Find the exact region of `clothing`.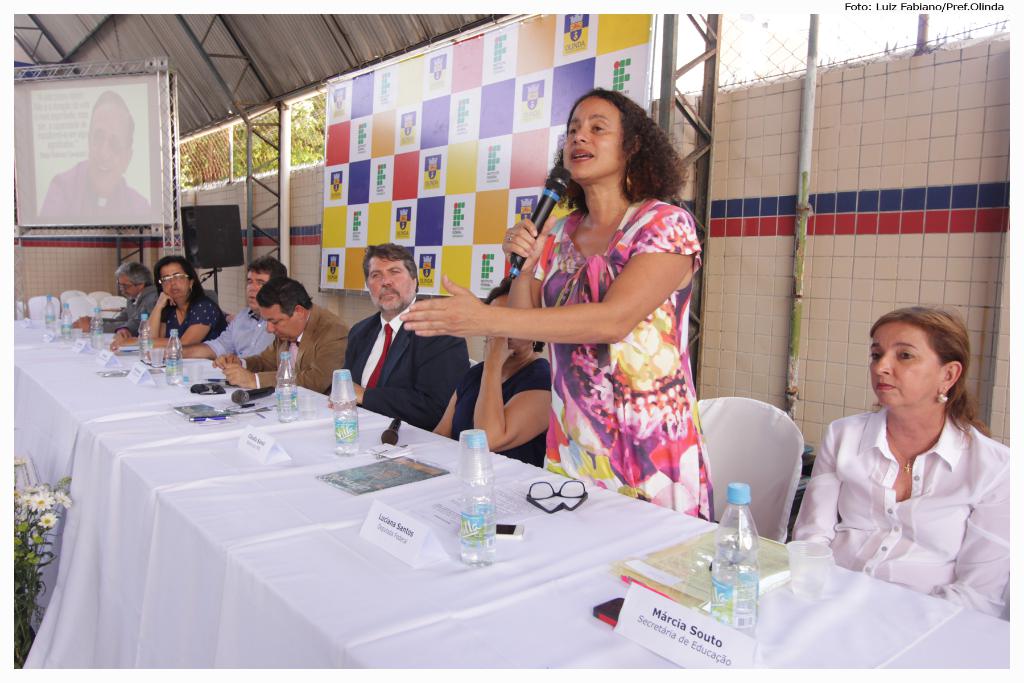
Exact region: {"left": 448, "top": 357, "right": 552, "bottom": 468}.
